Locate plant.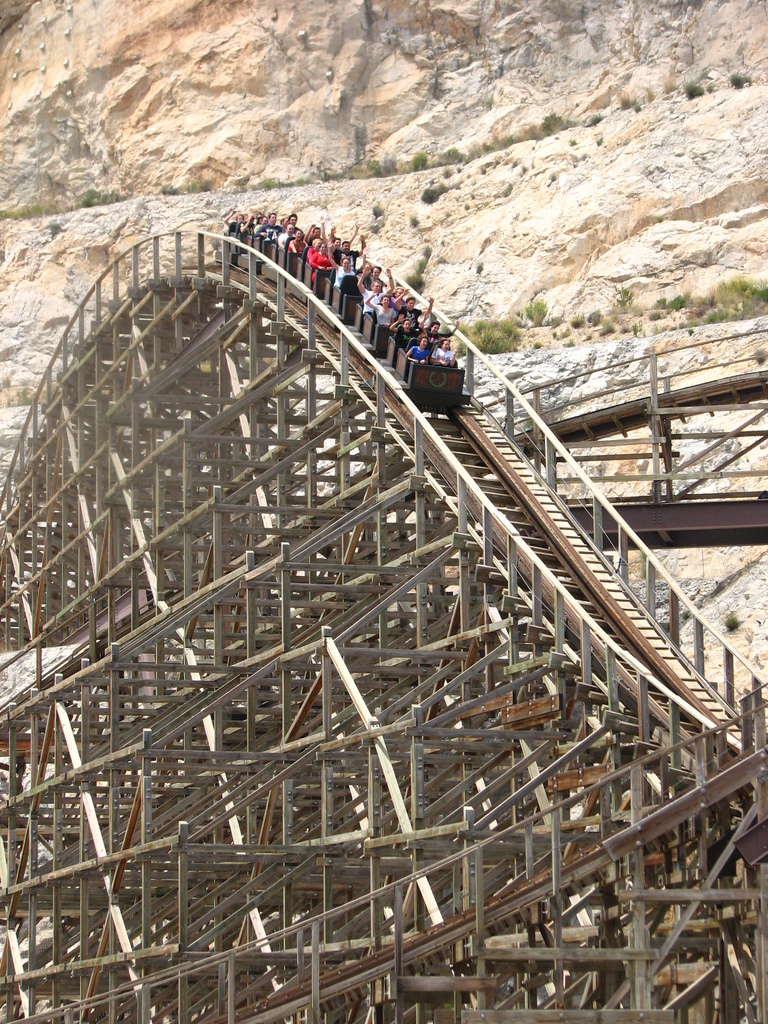
Bounding box: {"x1": 531, "y1": 338, "x2": 543, "y2": 352}.
